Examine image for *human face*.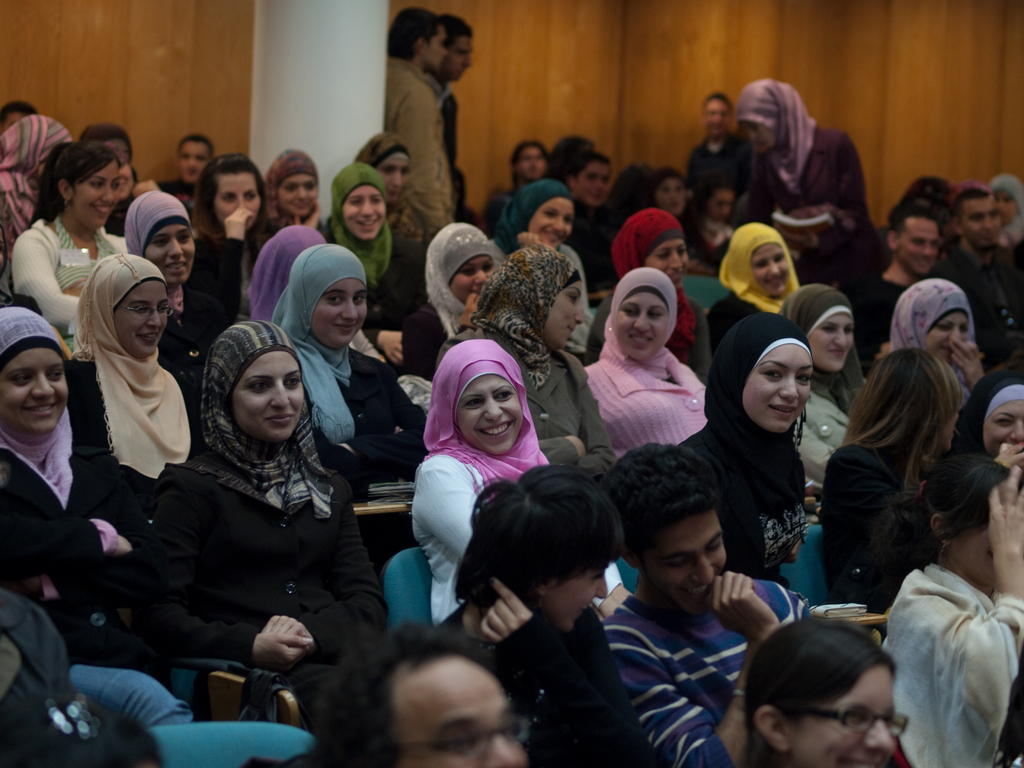
Examination result: (6,111,25,128).
